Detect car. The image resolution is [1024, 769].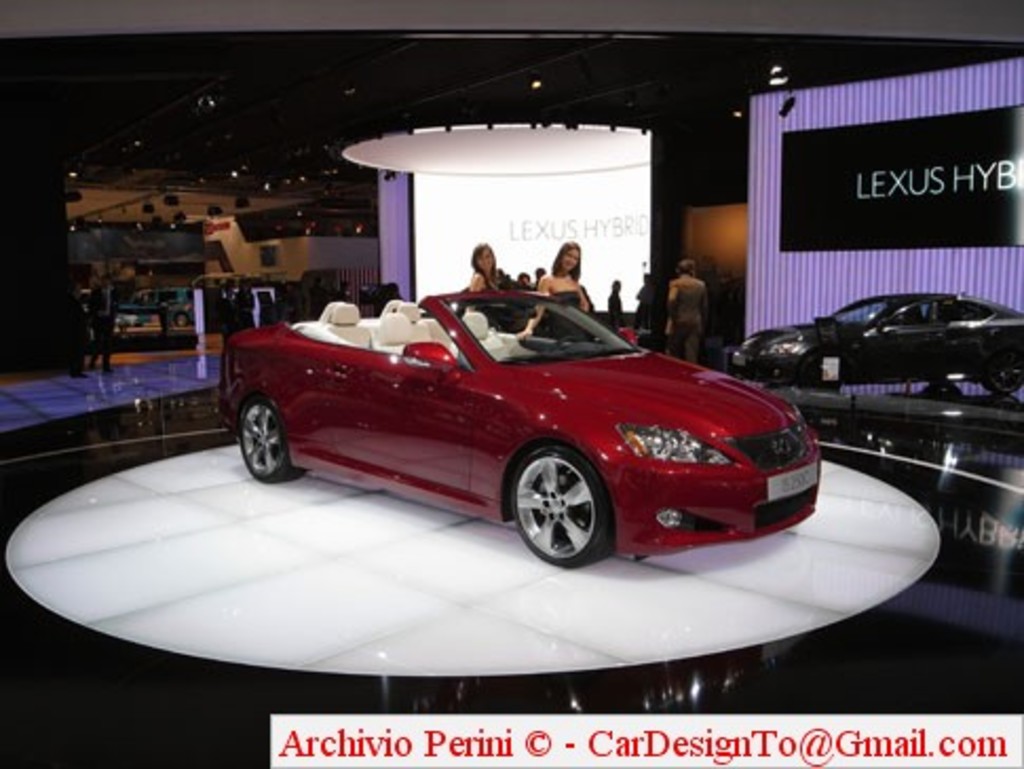
731,289,1022,391.
